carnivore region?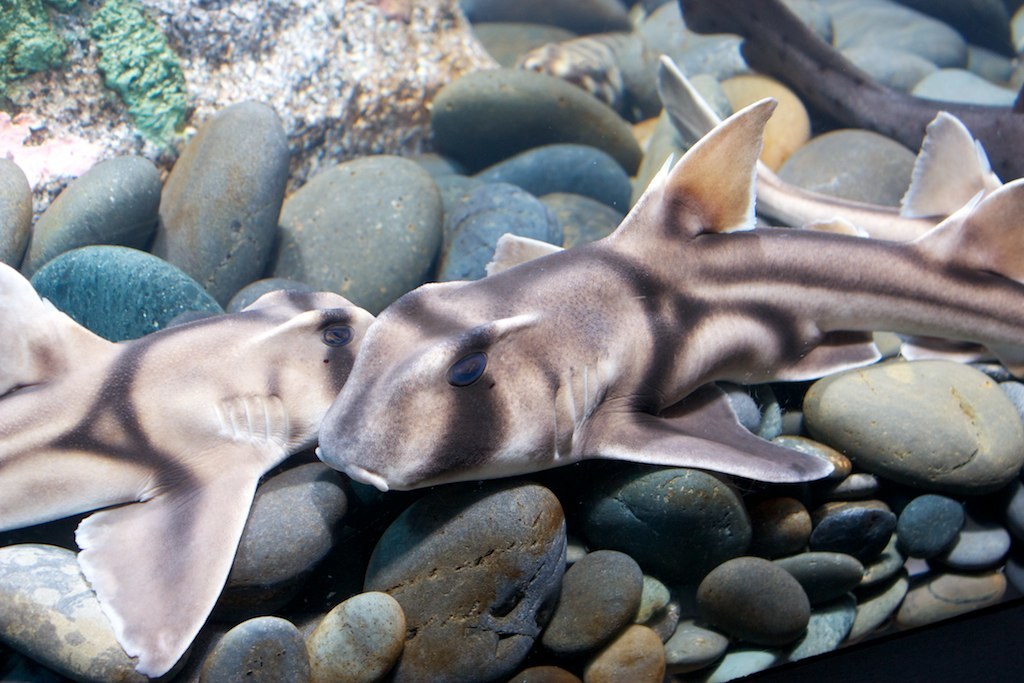
(311, 94, 1023, 498)
